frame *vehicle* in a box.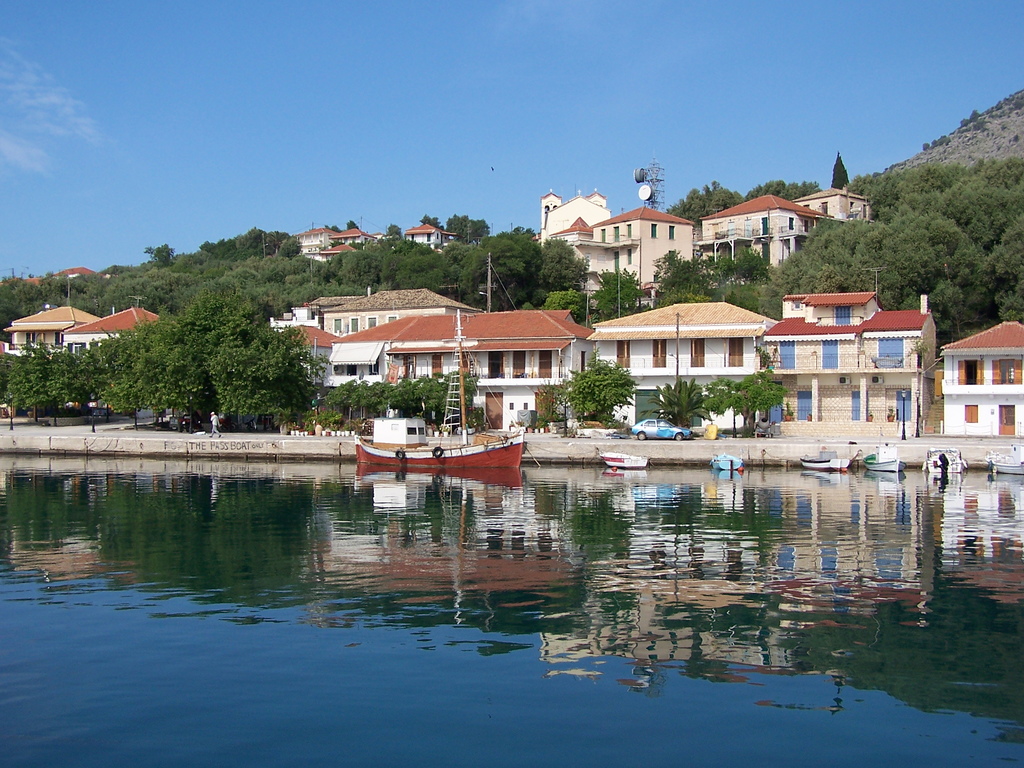
975,445,1023,474.
